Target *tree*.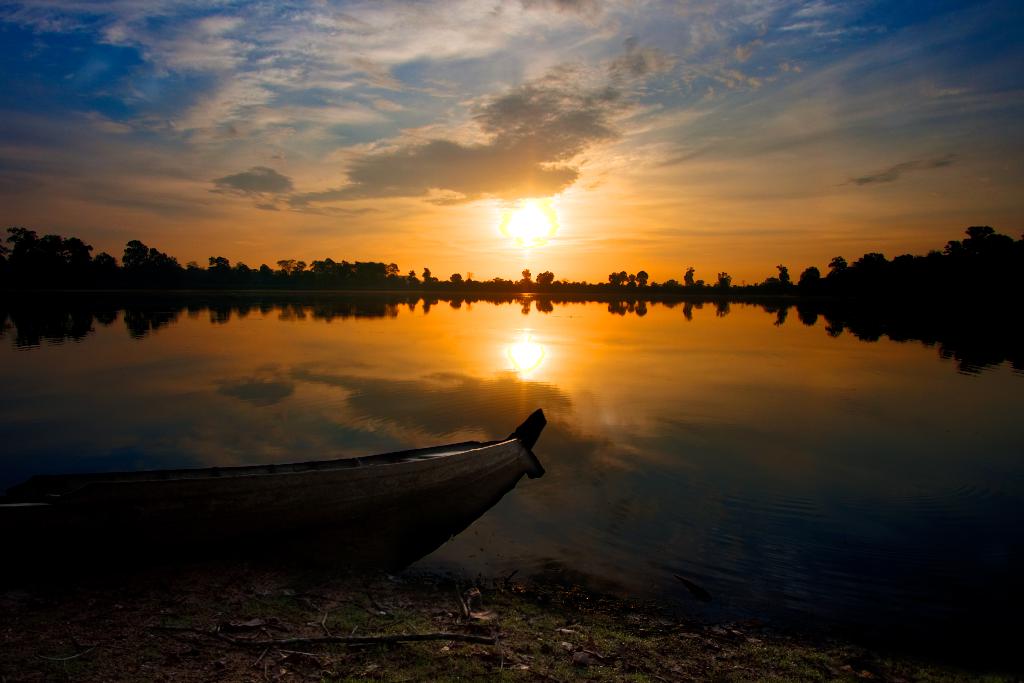
Target region: bbox=(40, 232, 67, 275).
